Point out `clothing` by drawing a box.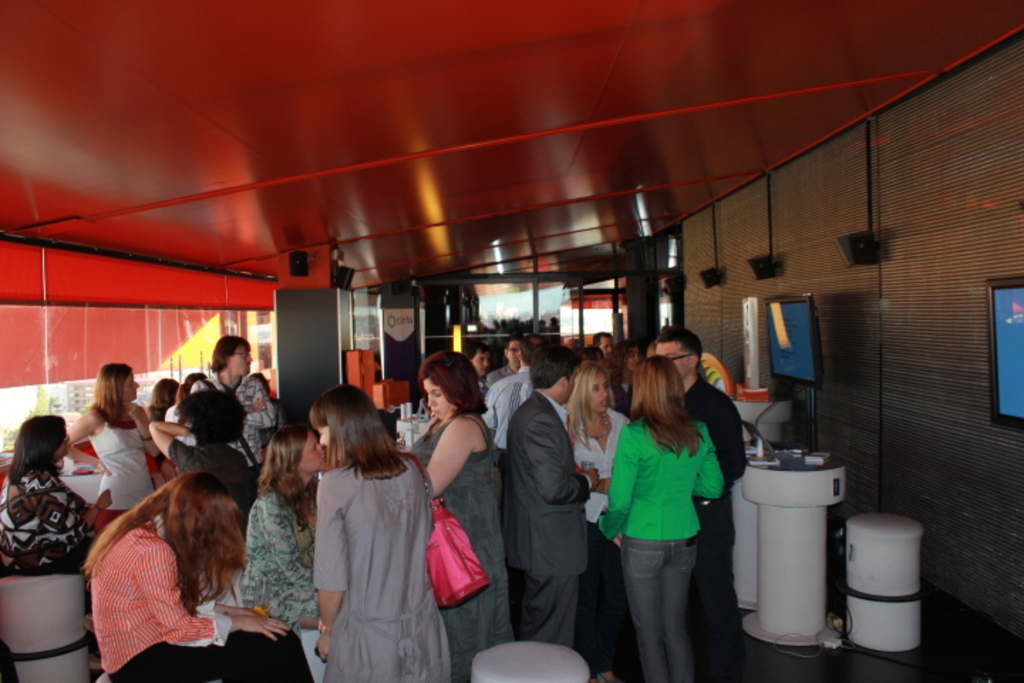
[left=484, top=361, right=535, bottom=427].
